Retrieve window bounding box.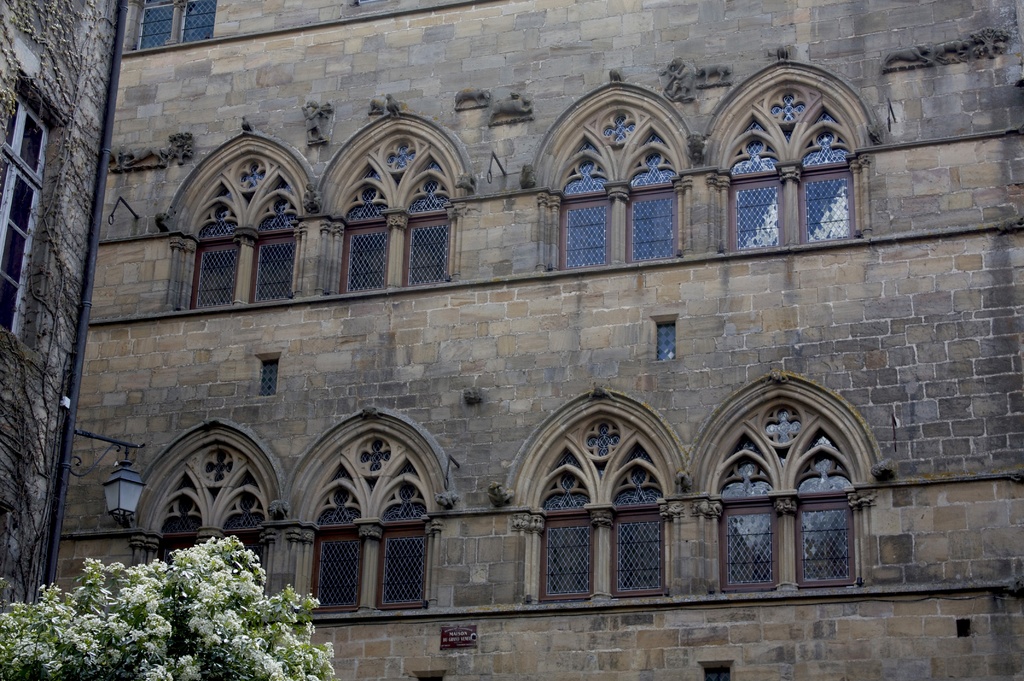
Bounding box: Rect(0, 101, 52, 345).
